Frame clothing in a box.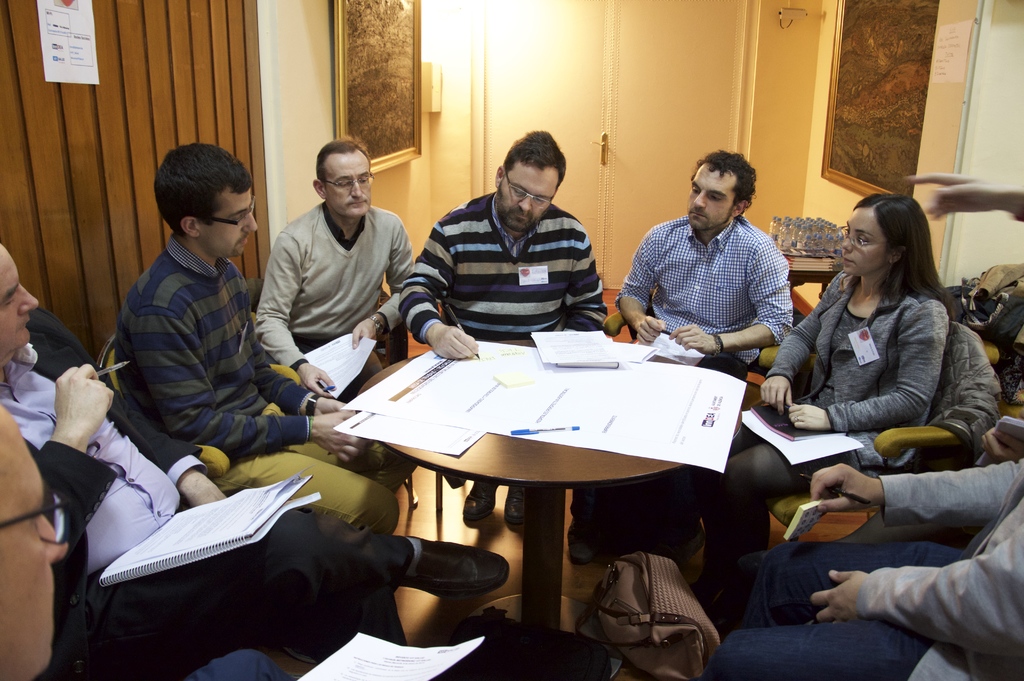
detection(114, 236, 308, 449).
